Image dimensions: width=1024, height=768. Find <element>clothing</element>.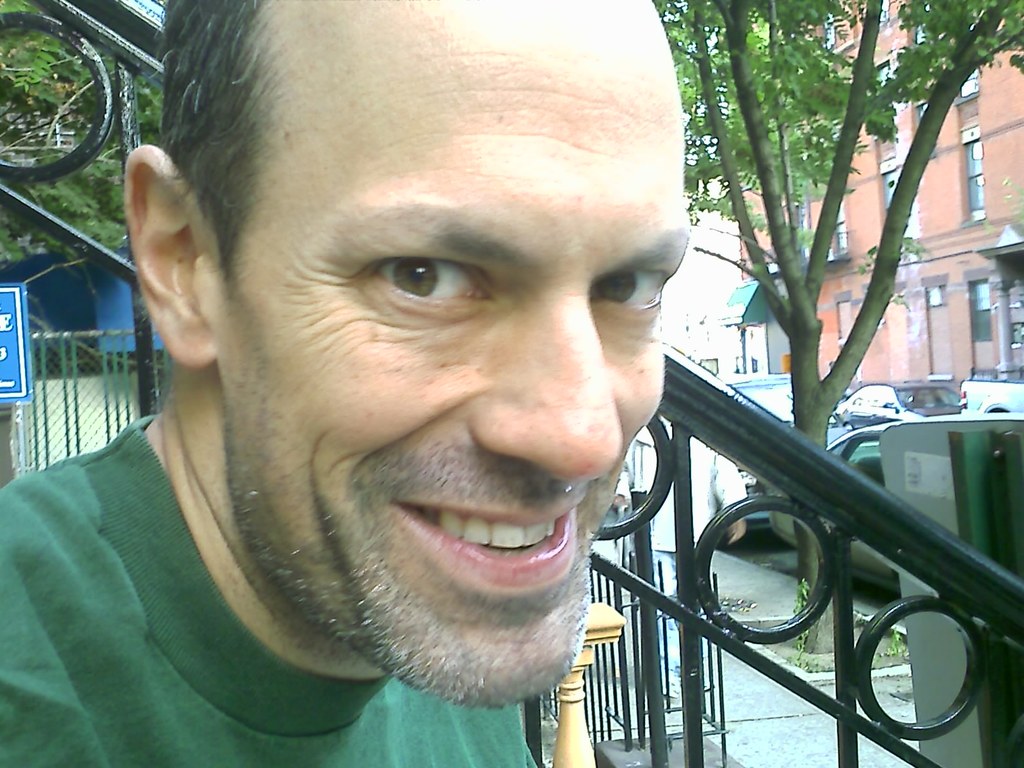
l=0, t=415, r=538, b=767.
